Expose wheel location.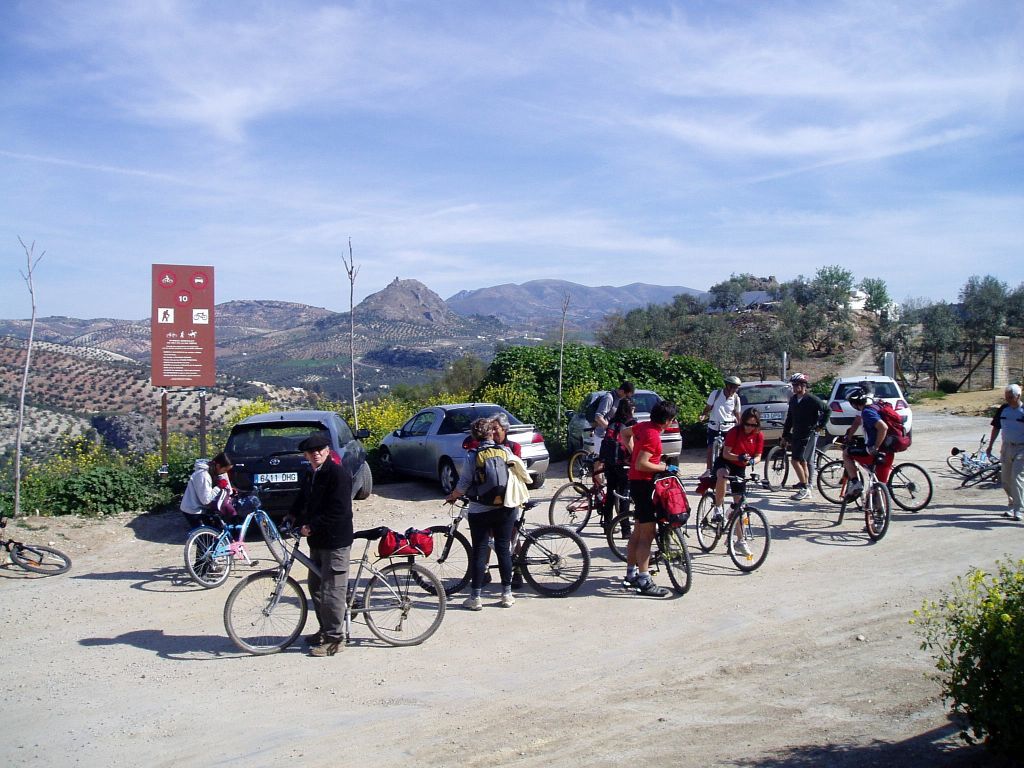
Exposed at (left=8, top=545, right=71, bottom=575).
